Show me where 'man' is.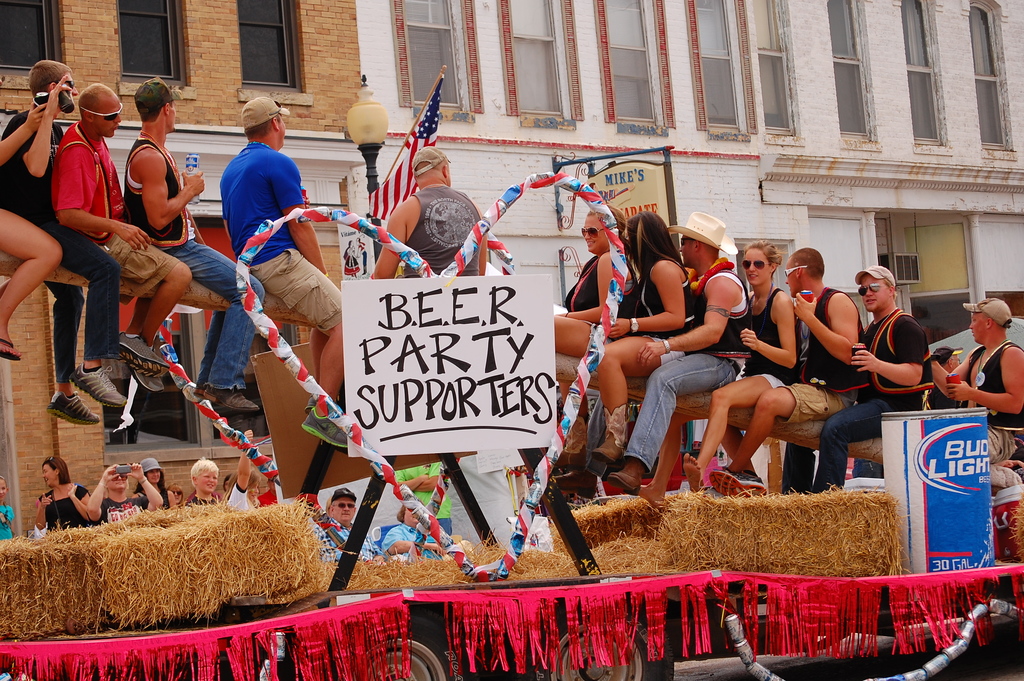
'man' is at 777 261 931 495.
